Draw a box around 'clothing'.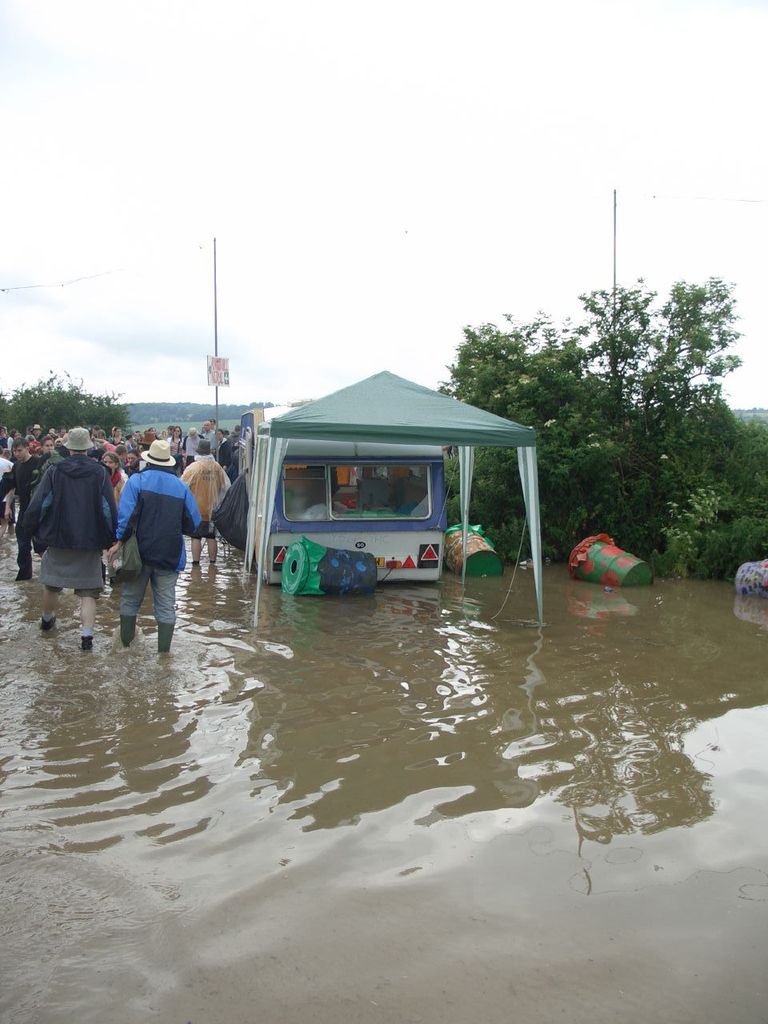
box(211, 434, 233, 475).
